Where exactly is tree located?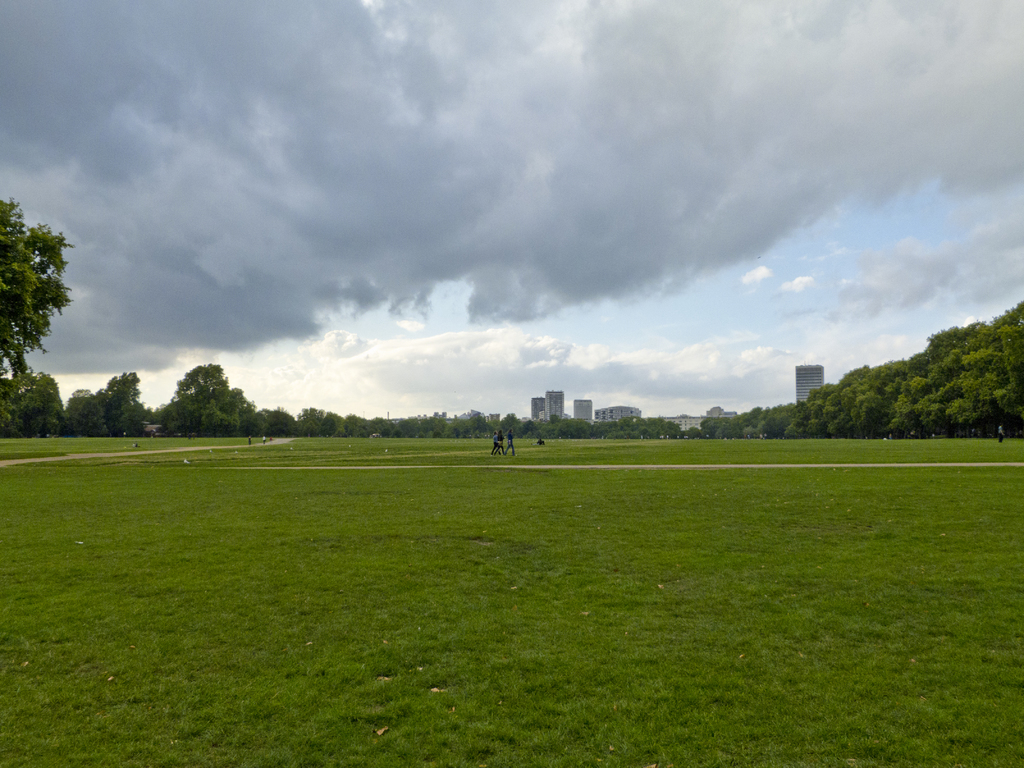
Its bounding box is <bbox>0, 367, 65, 440</bbox>.
